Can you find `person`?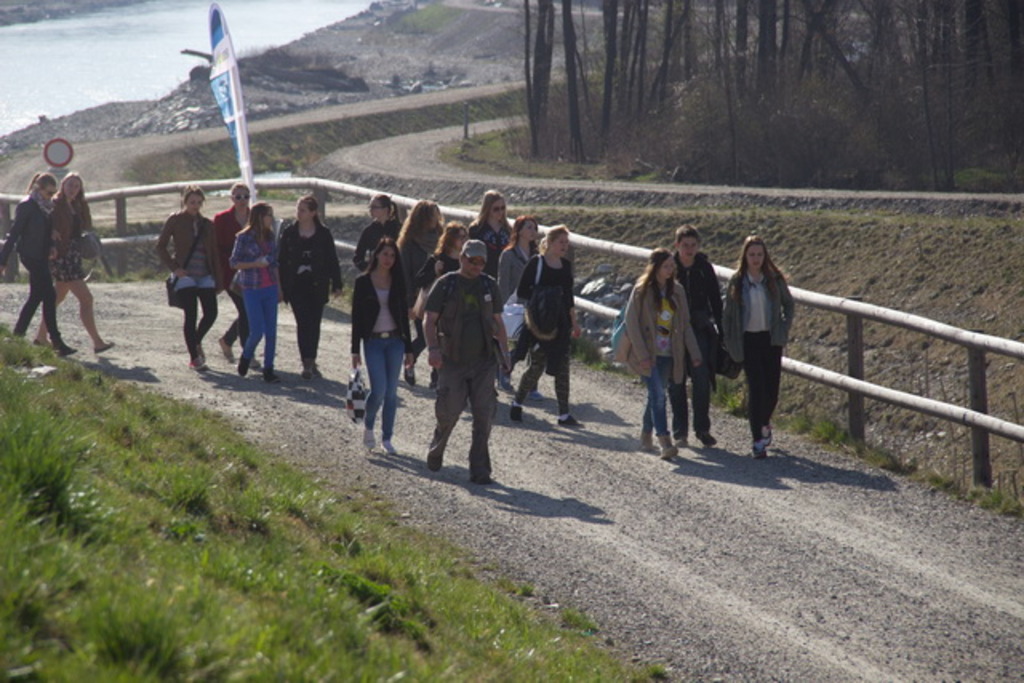
Yes, bounding box: region(154, 176, 232, 369).
